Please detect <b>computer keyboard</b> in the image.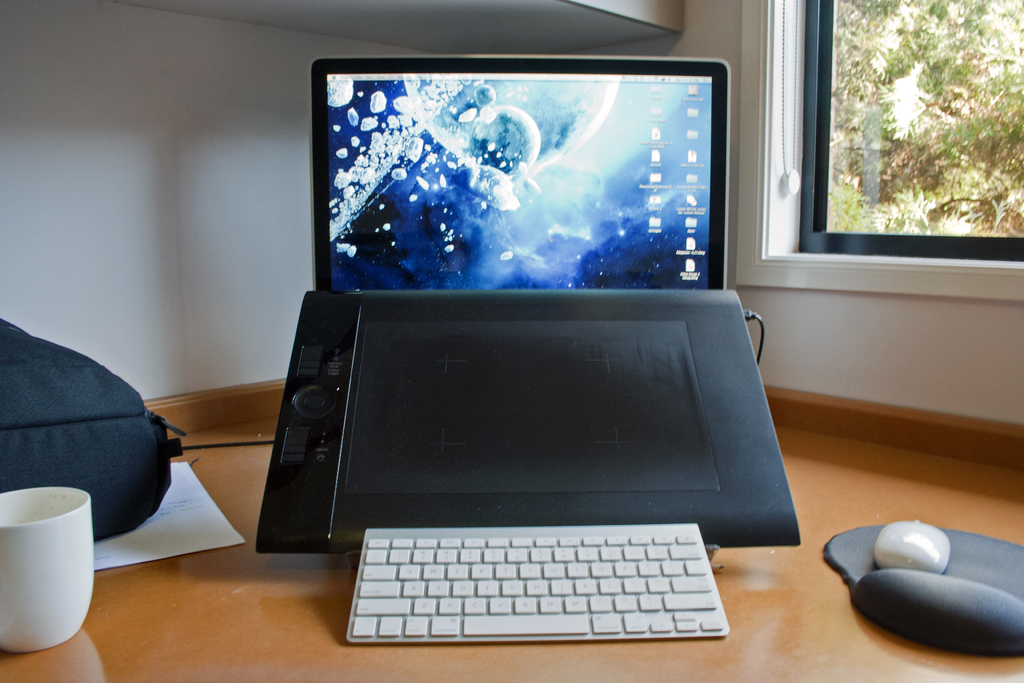
347,523,732,644.
